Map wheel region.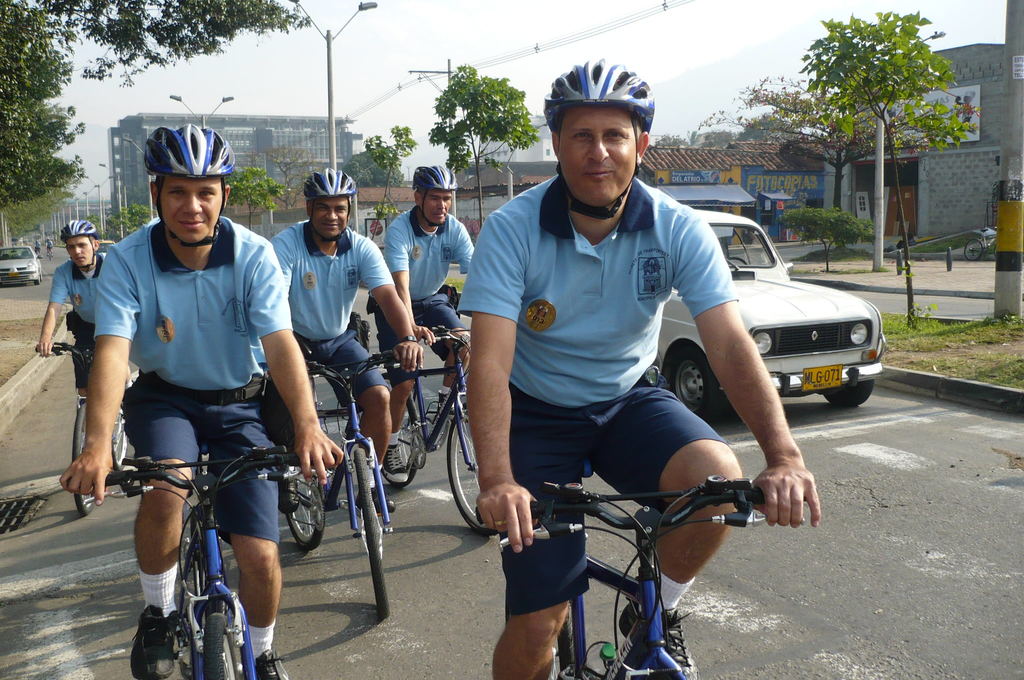
Mapped to (left=74, top=403, right=95, bottom=516).
